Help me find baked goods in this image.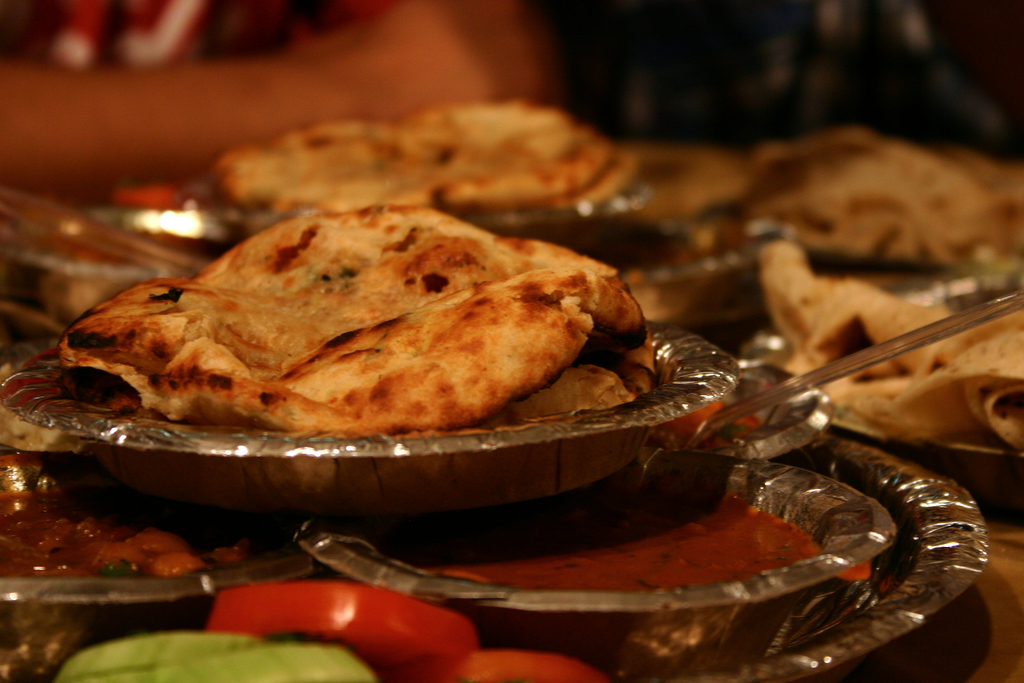
Found it: 69,201,661,436.
